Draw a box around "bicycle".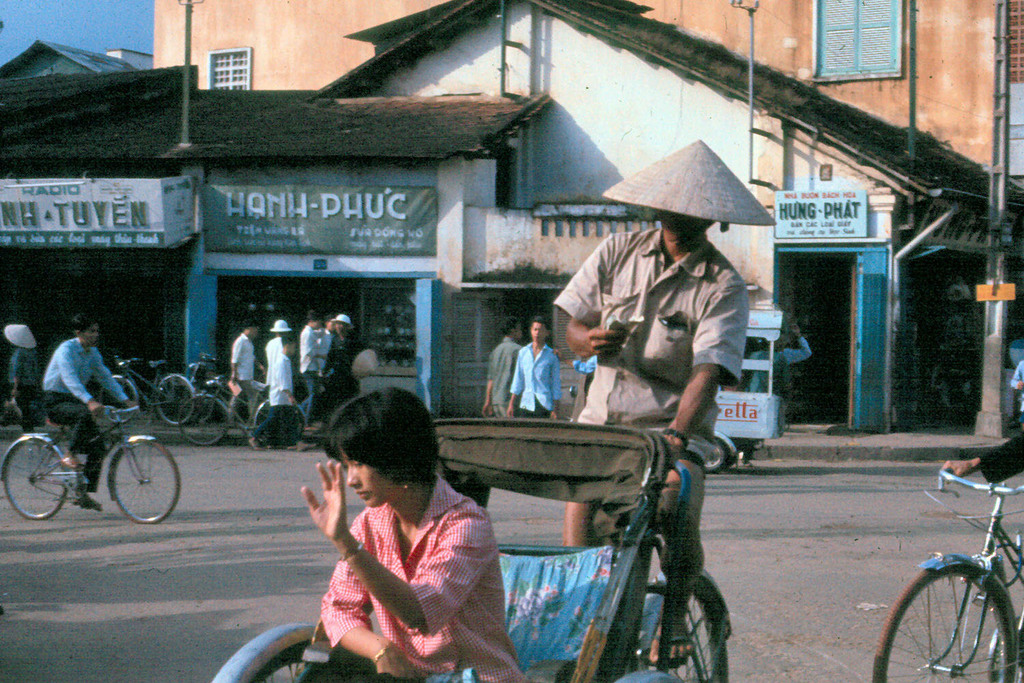
pyautogui.locateOnScreen(100, 357, 194, 428).
